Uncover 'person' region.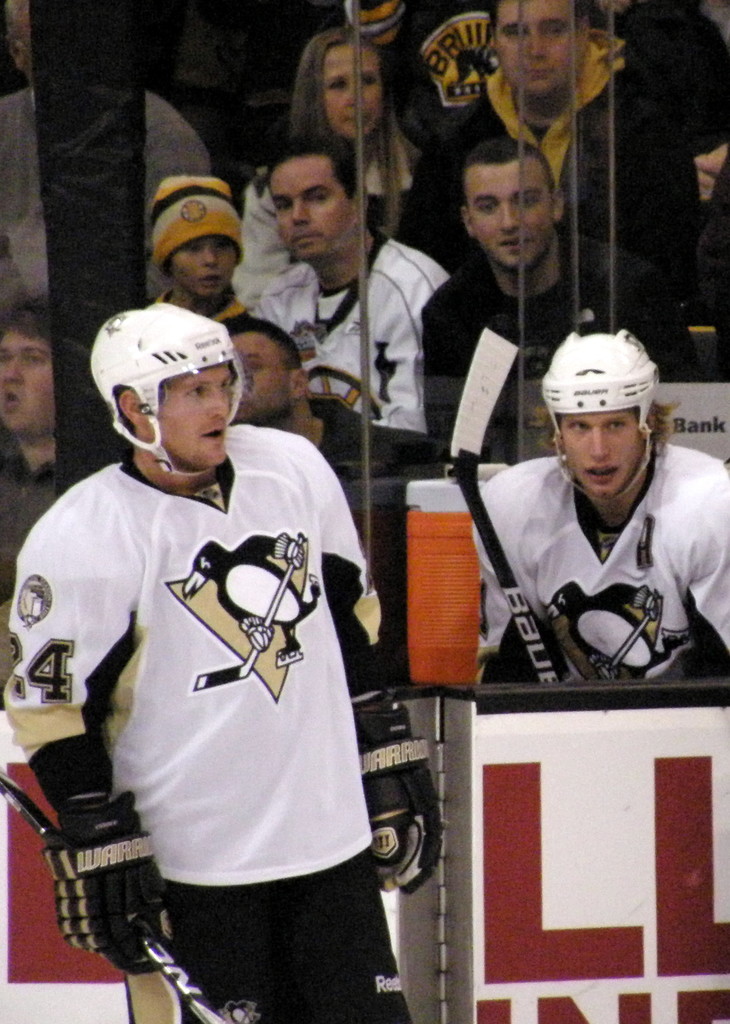
Uncovered: {"x1": 231, "y1": 134, "x2": 473, "y2": 468}.
